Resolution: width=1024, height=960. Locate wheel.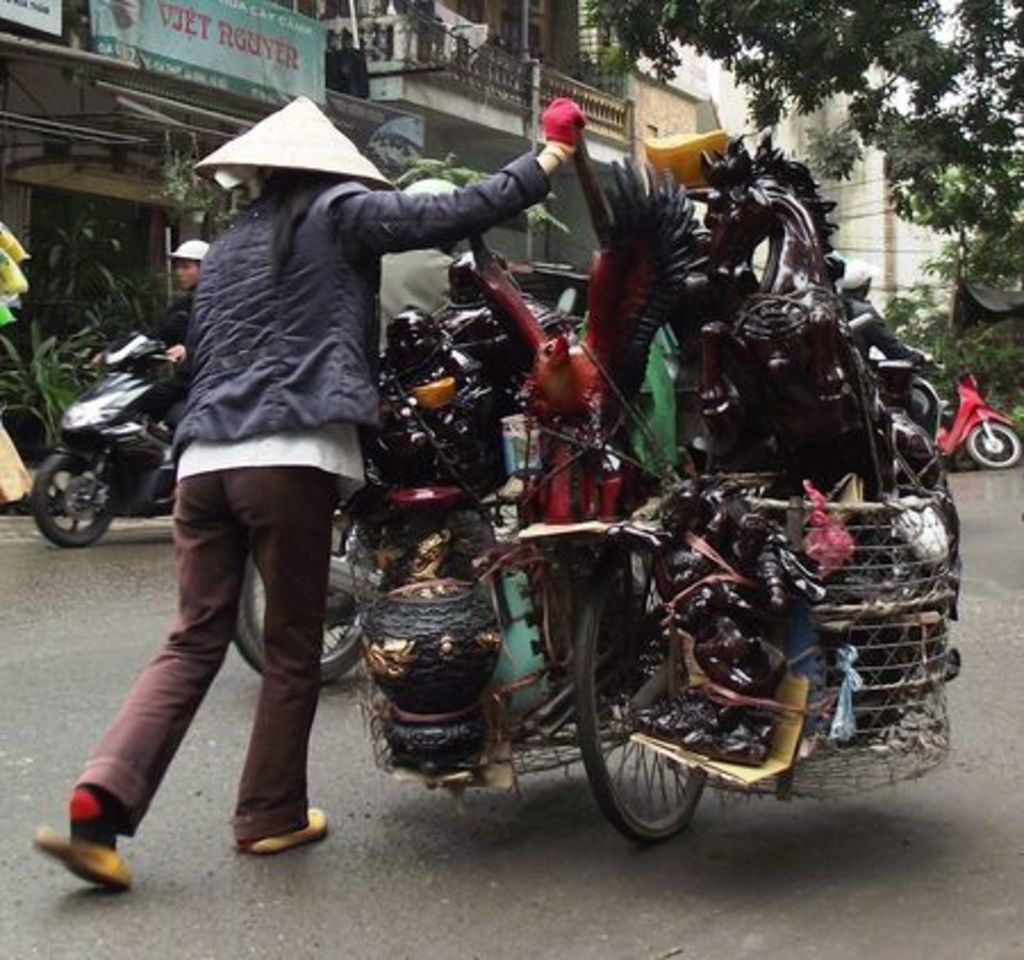
bbox=(32, 444, 116, 551).
